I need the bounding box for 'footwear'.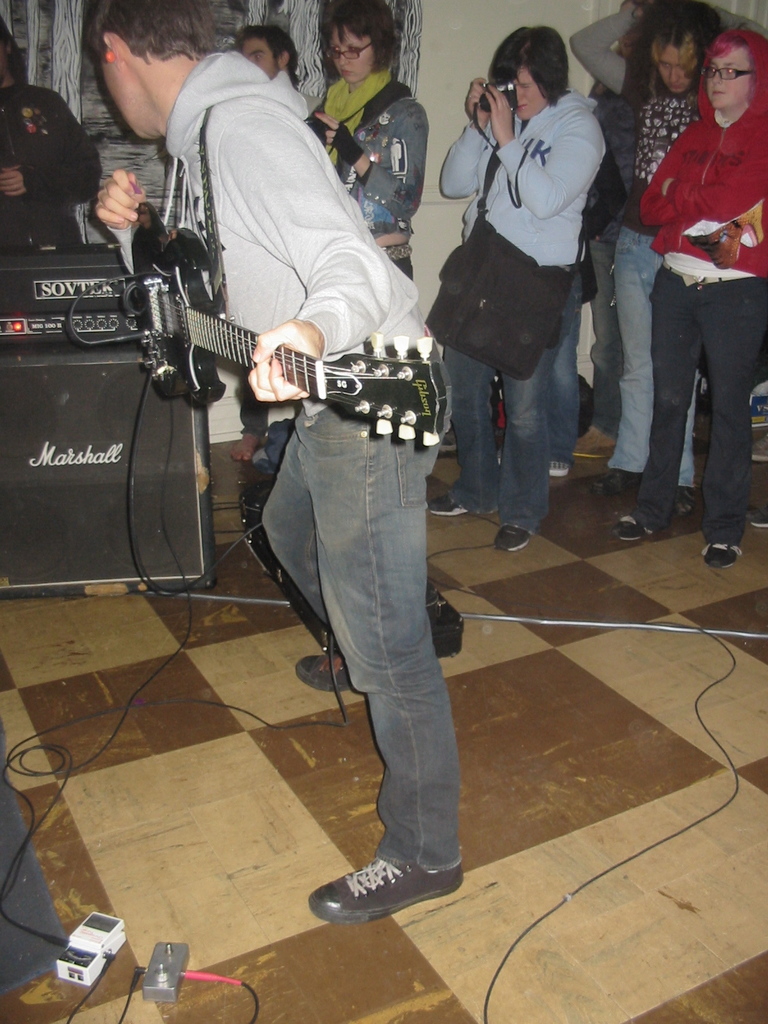
Here it is: (x1=329, y1=843, x2=446, y2=924).
